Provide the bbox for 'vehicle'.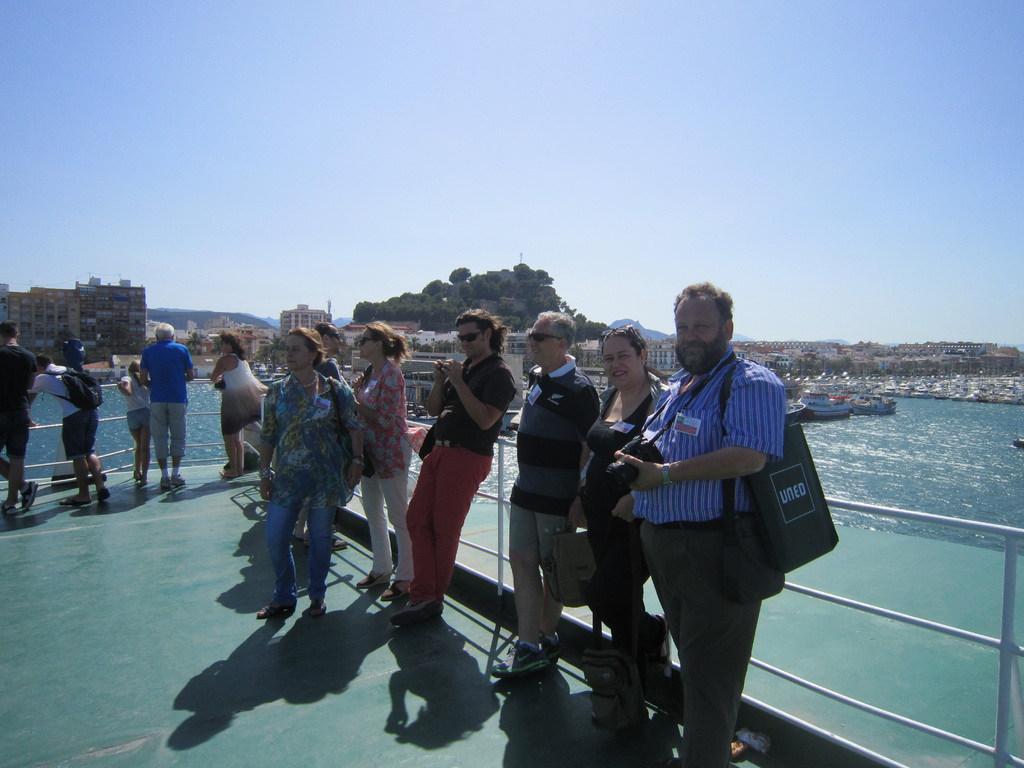
region(3, 371, 1023, 767).
